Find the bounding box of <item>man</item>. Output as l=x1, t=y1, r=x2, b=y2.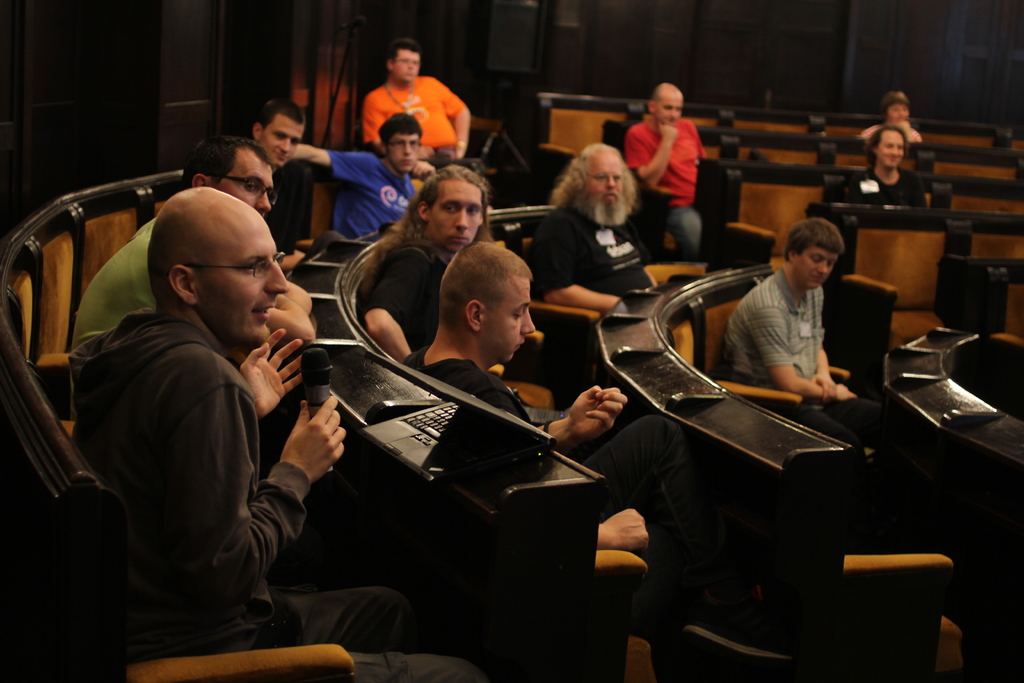
l=532, t=142, r=657, b=308.
